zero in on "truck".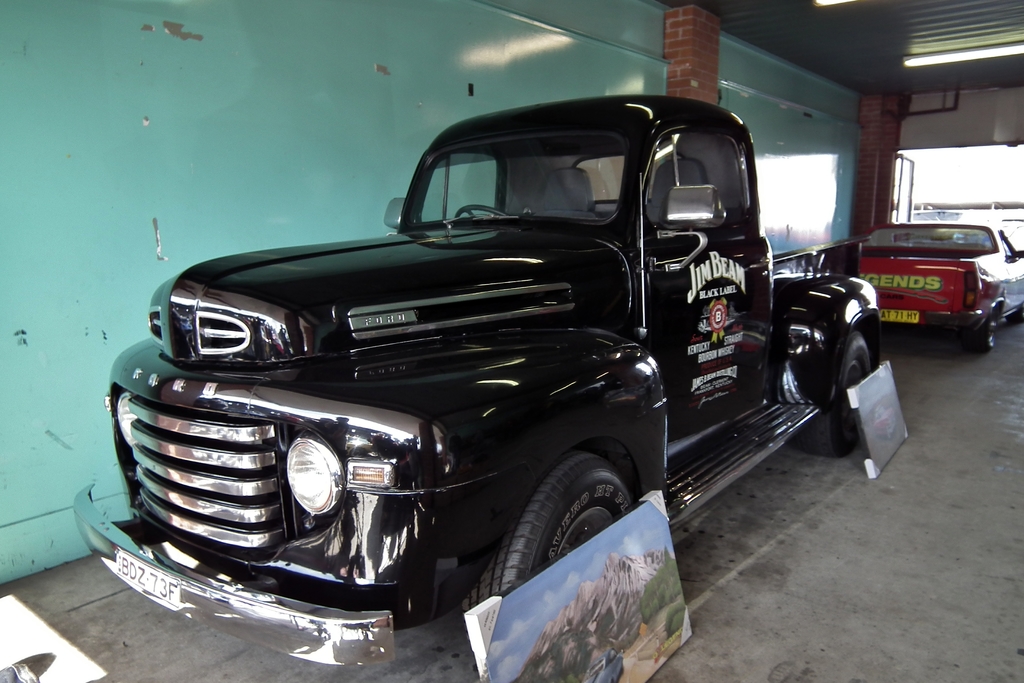
Zeroed in: box=[859, 219, 1023, 354].
